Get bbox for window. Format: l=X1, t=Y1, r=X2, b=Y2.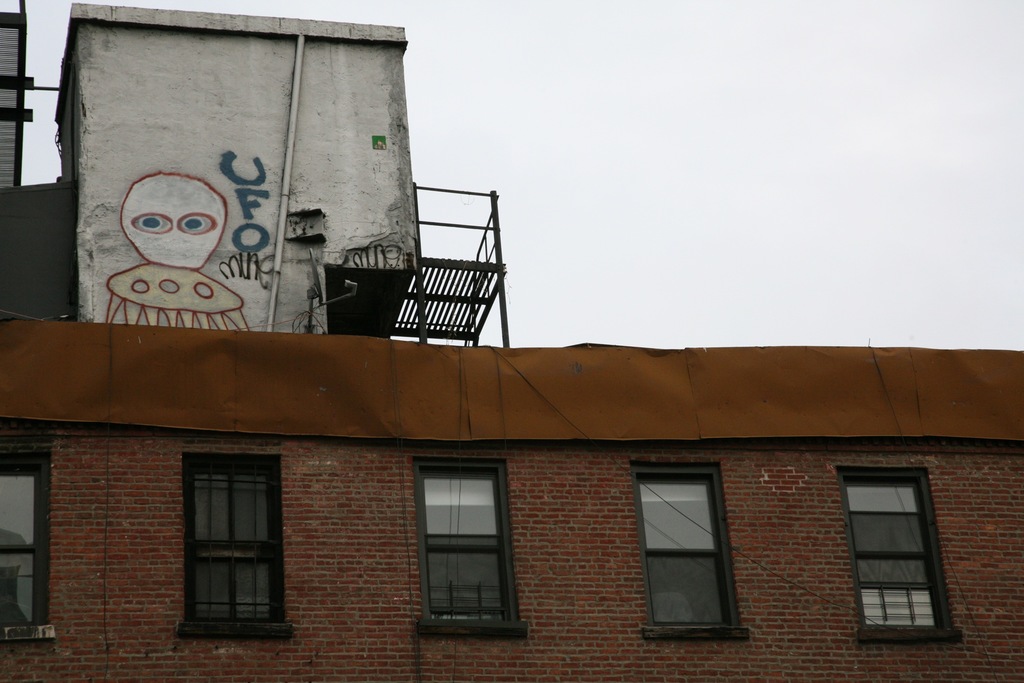
l=168, t=447, r=301, b=649.
